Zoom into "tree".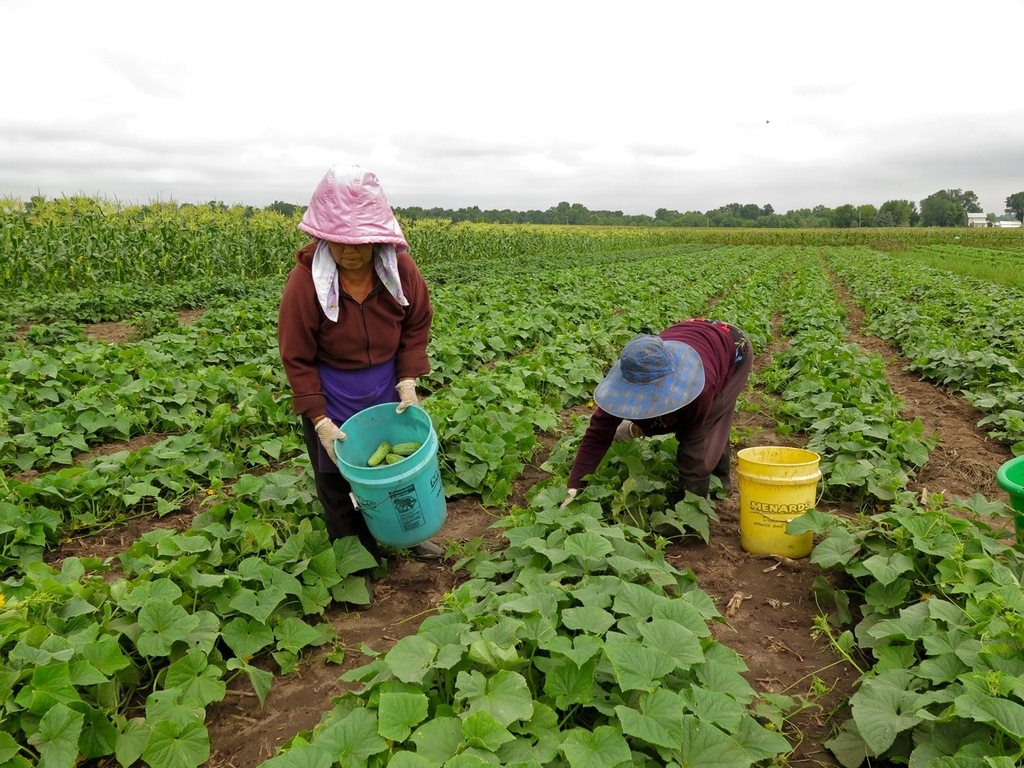
Zoom target: {"x1": 1003, "y1": 190, "x2": 1023, "y2": 223}.
